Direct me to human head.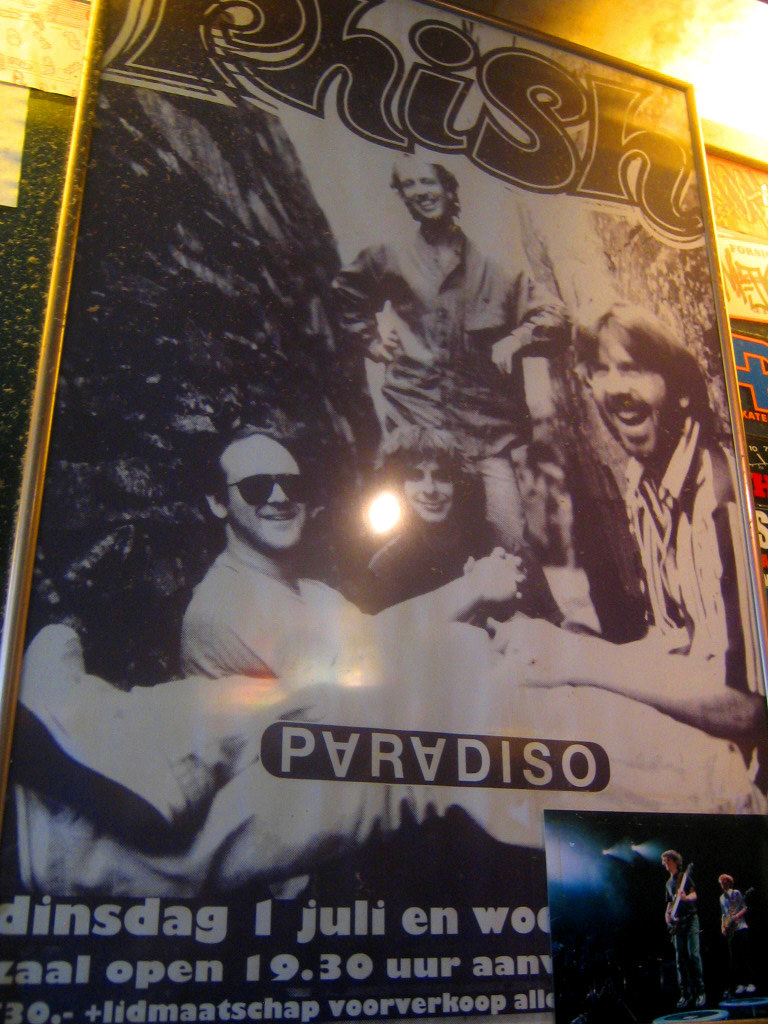
Direction: <box>390,148,476,221</box>.
